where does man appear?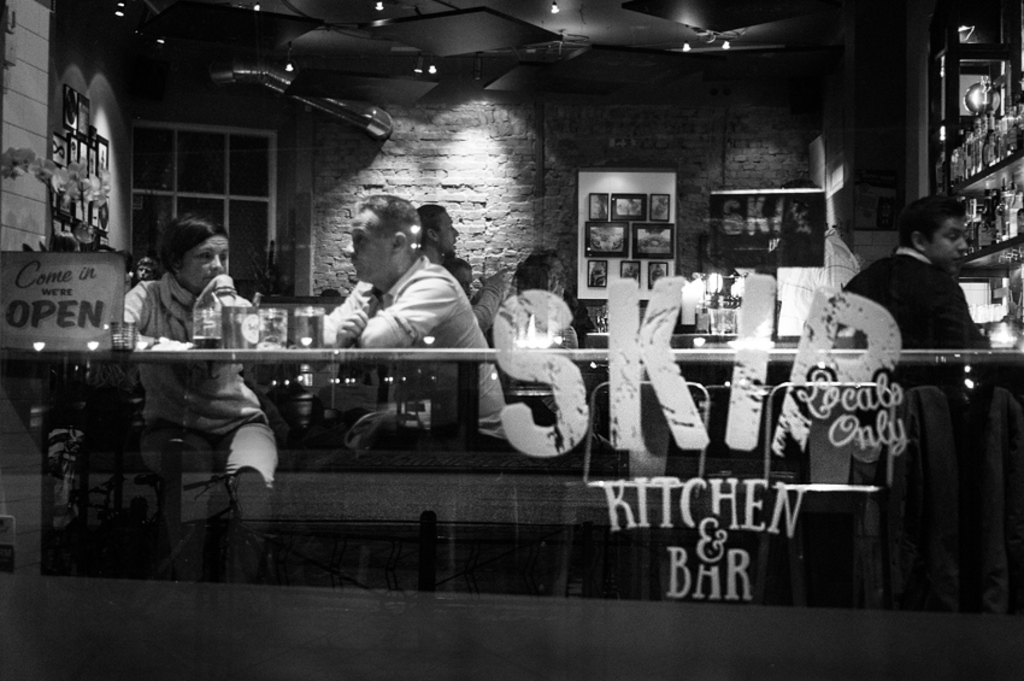
Appears at {"left": 322, "top": 194, "right": 520, "bottom": 452}.
